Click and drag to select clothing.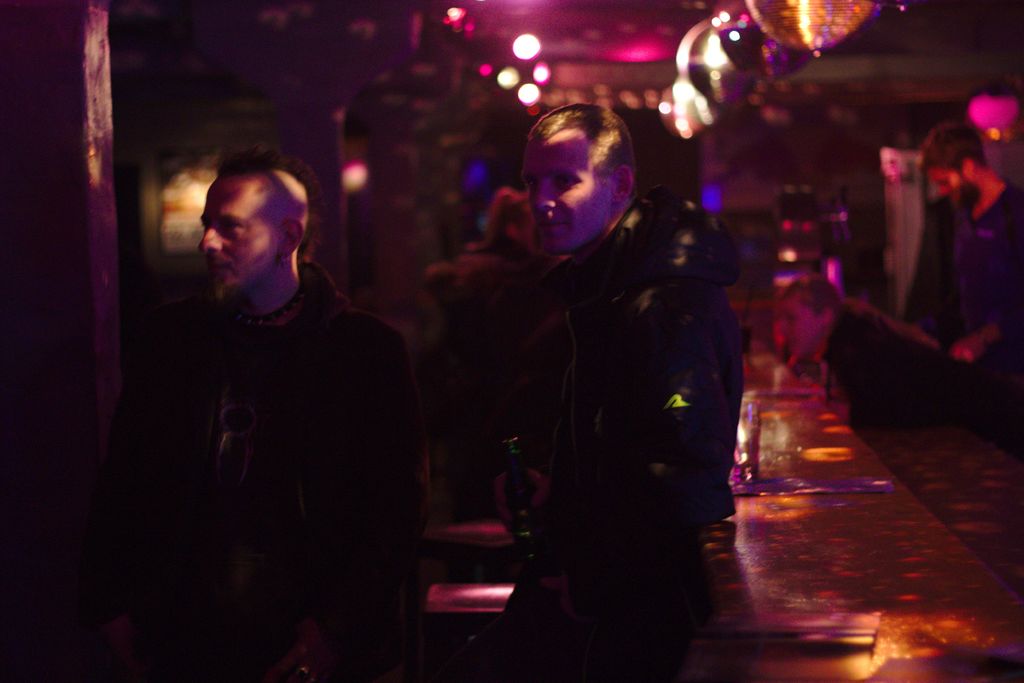
Selection: BBox(78, 205, 429, 673).
